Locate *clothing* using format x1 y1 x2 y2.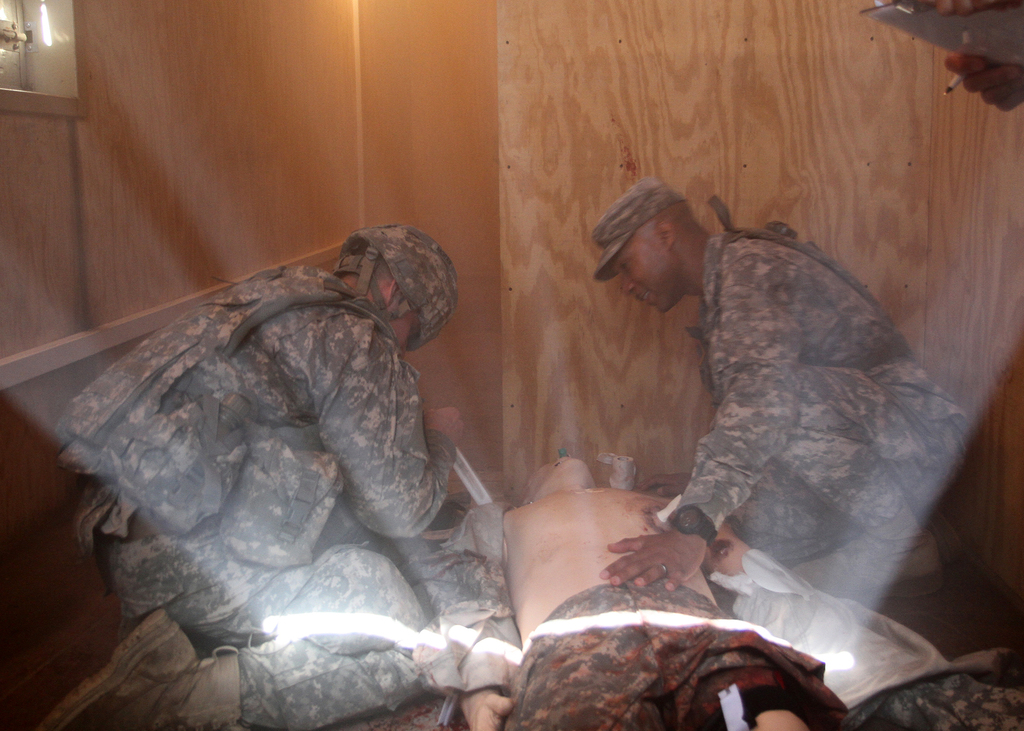
38 261 462 667.
